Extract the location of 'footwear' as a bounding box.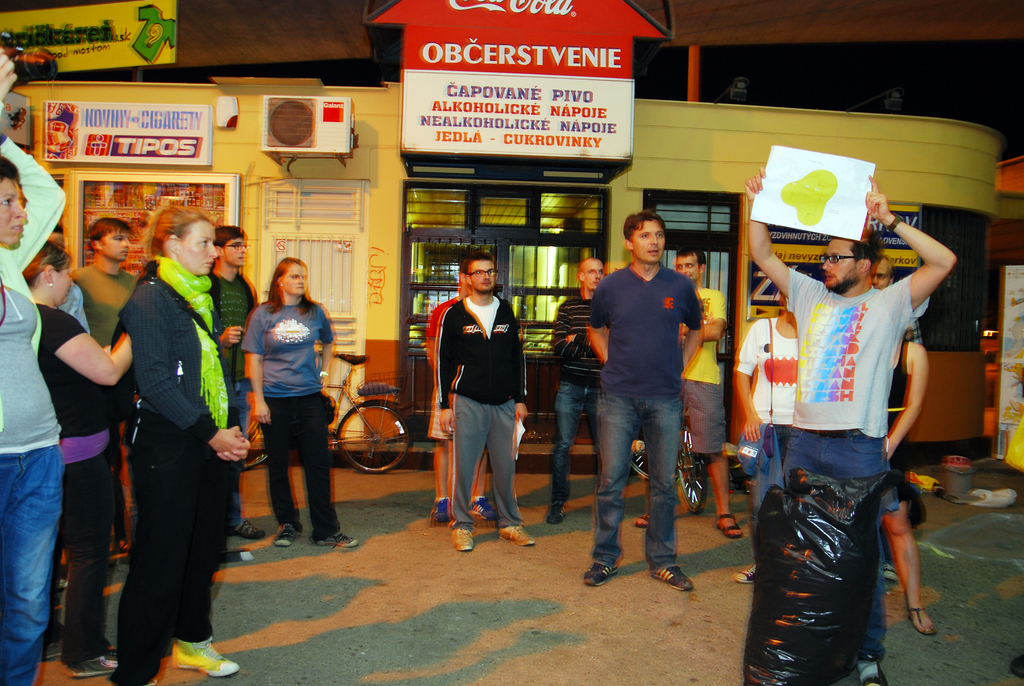
493:523:536:546.
